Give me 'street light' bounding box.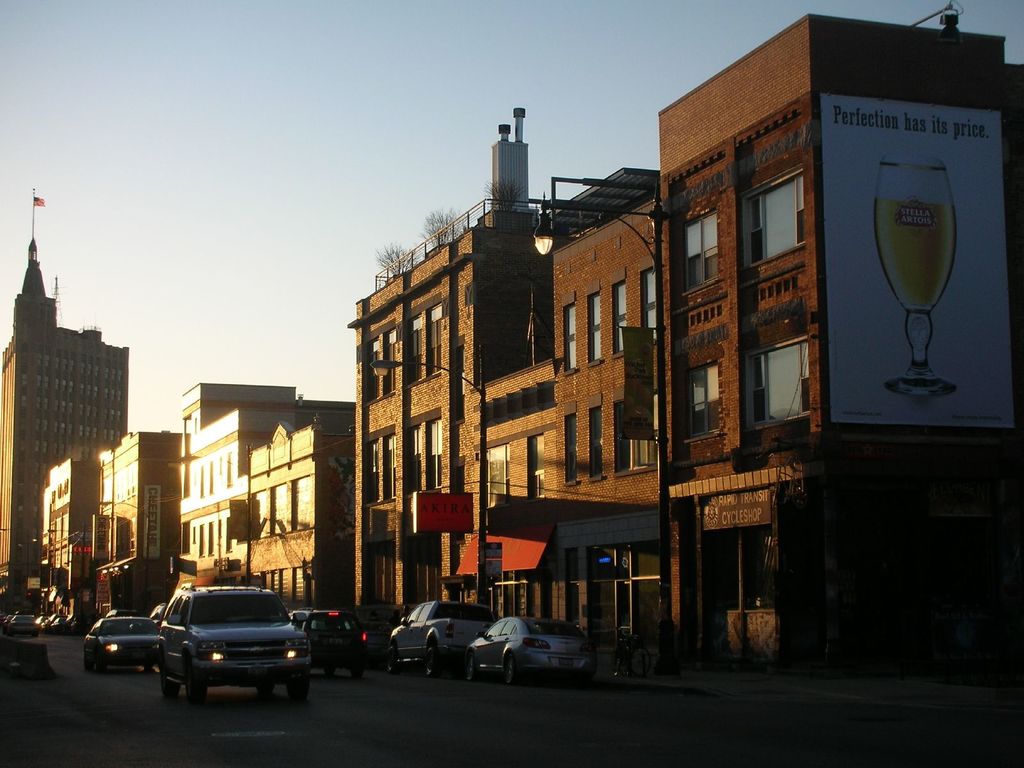
[left=0, top=522, right=35, bottom=601].
